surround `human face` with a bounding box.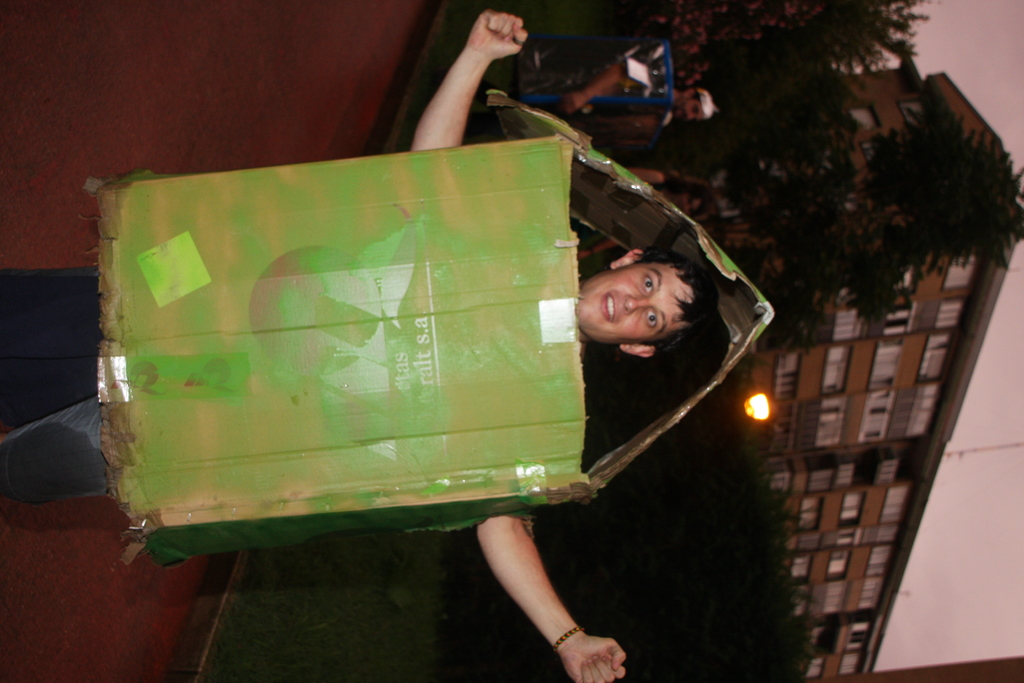
579:264:693:339.
